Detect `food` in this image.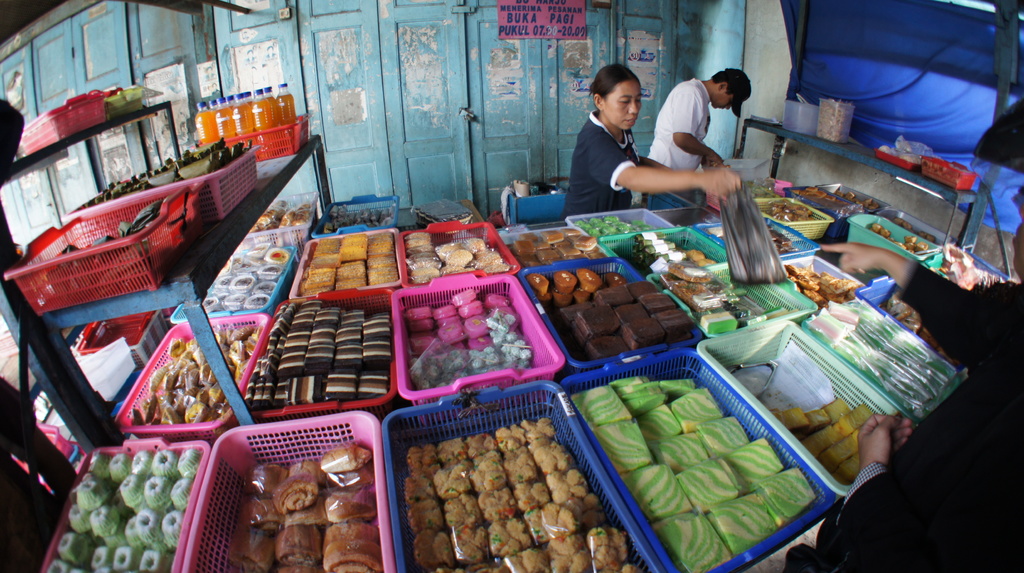
Detection: [881, 293, 955, 367].
